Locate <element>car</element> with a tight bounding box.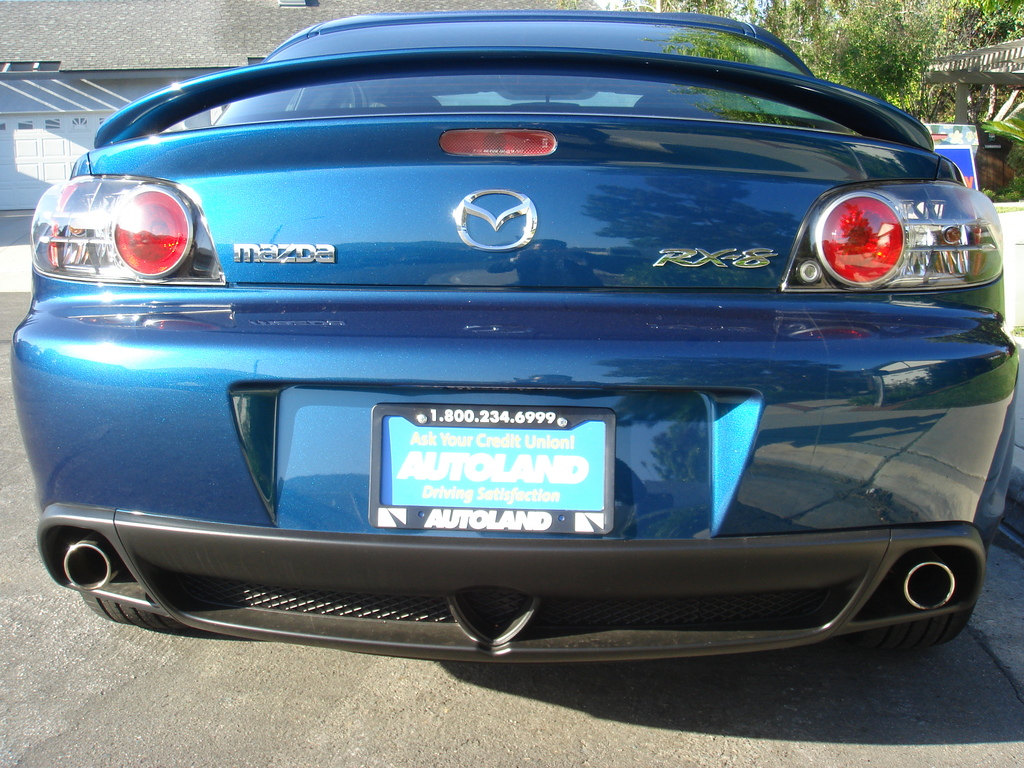
pyautogui.locateOnScreen(9, 6, 1023, 659).
